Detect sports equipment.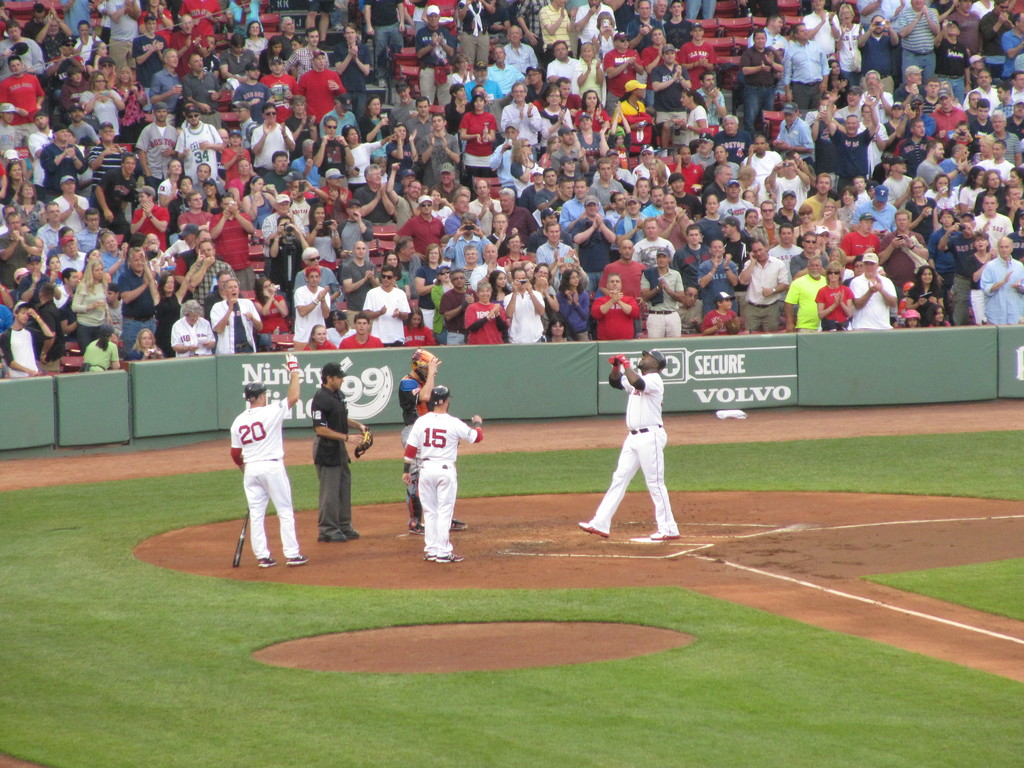
Detected at locate(410, 348, 442, 369).
